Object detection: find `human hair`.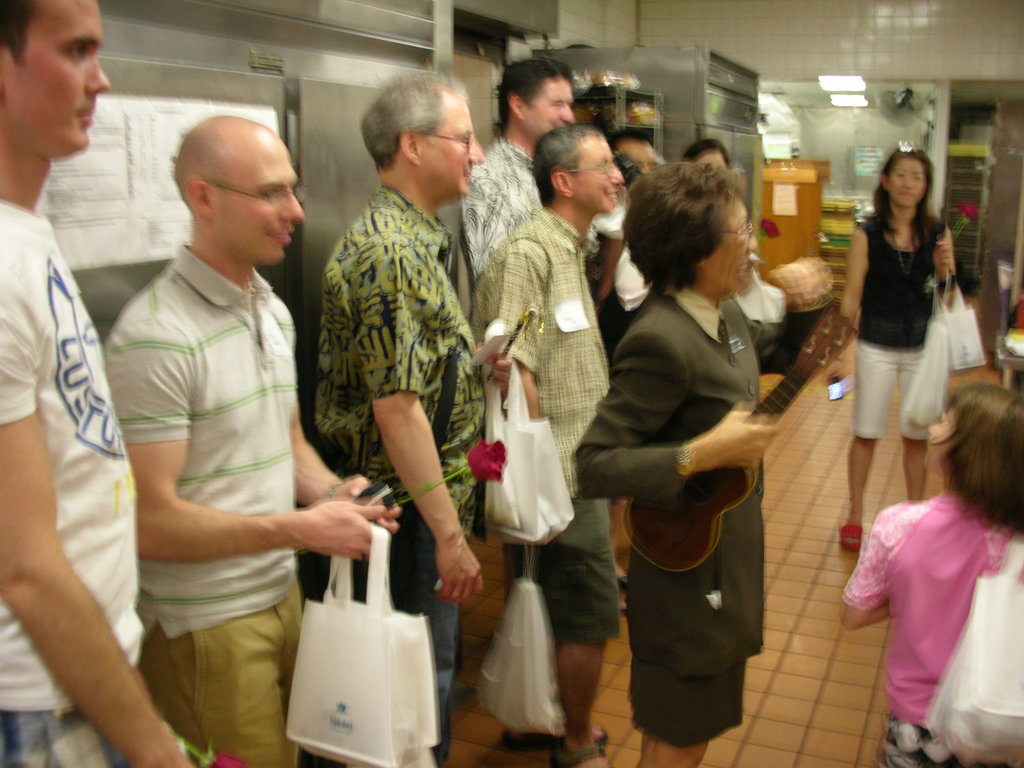
[612,125,662,163].
